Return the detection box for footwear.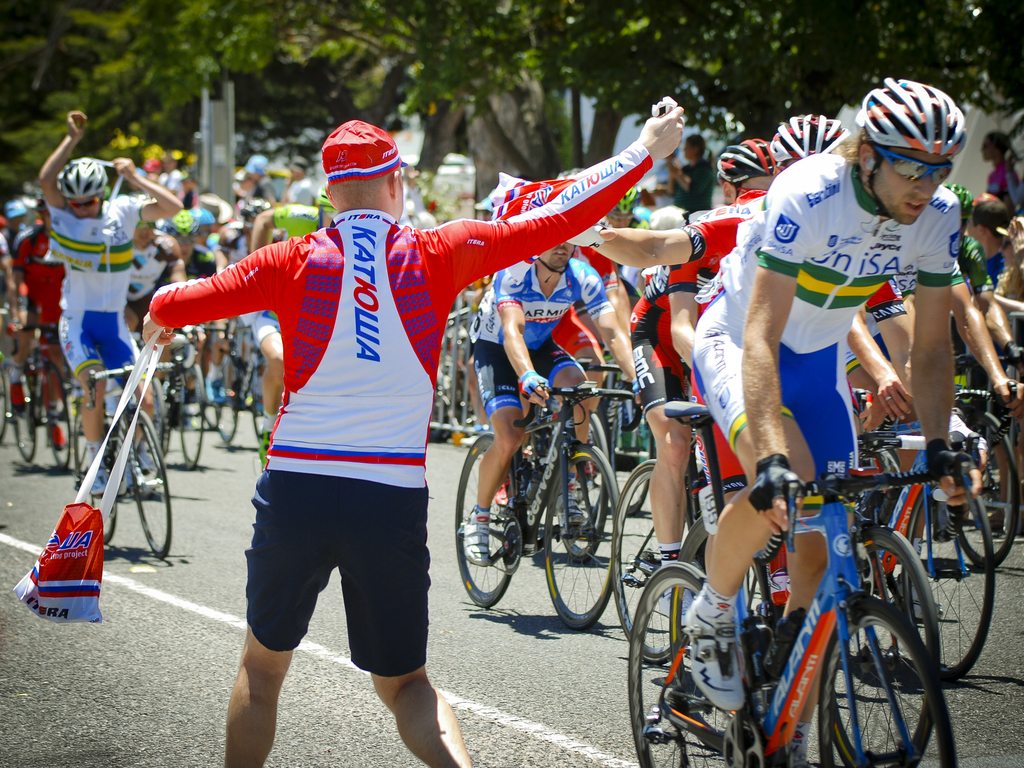
{"left": 463, "top": 522, "right": 499, "bottom": 566}.
